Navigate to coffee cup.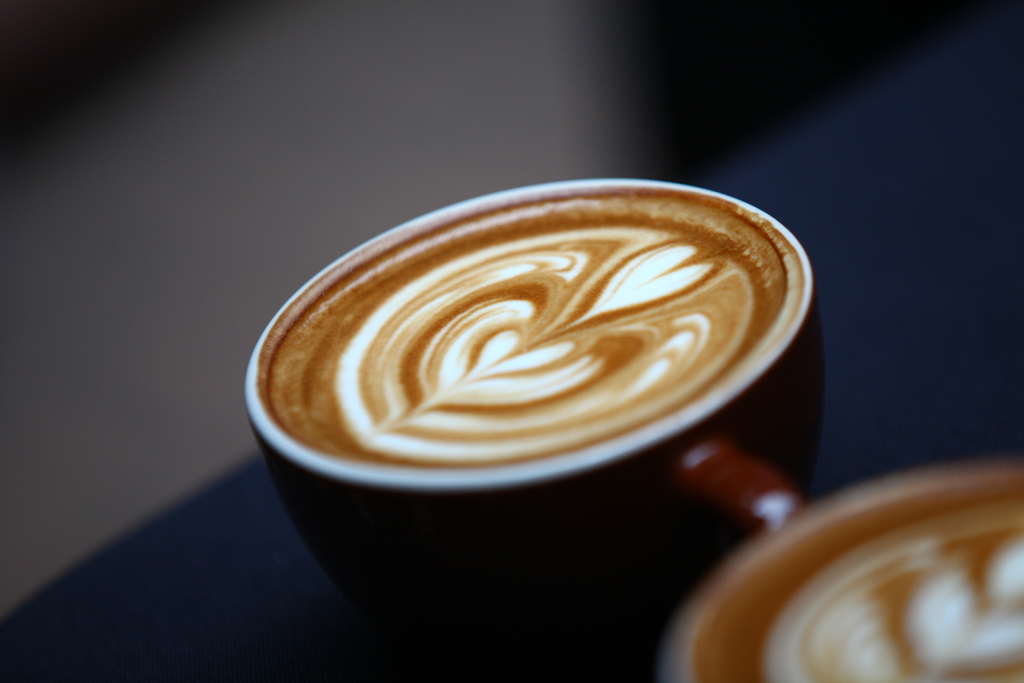
Navigation target: 662/460/1023/682.
